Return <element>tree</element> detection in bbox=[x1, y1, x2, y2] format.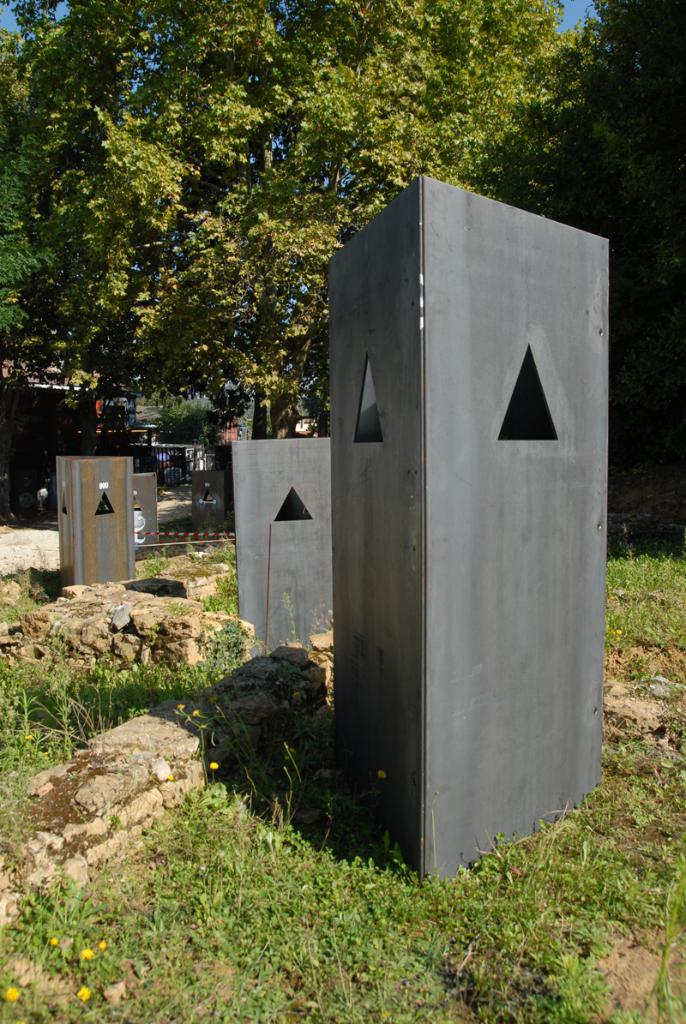
bbox=[0, 0, 593, 442].
